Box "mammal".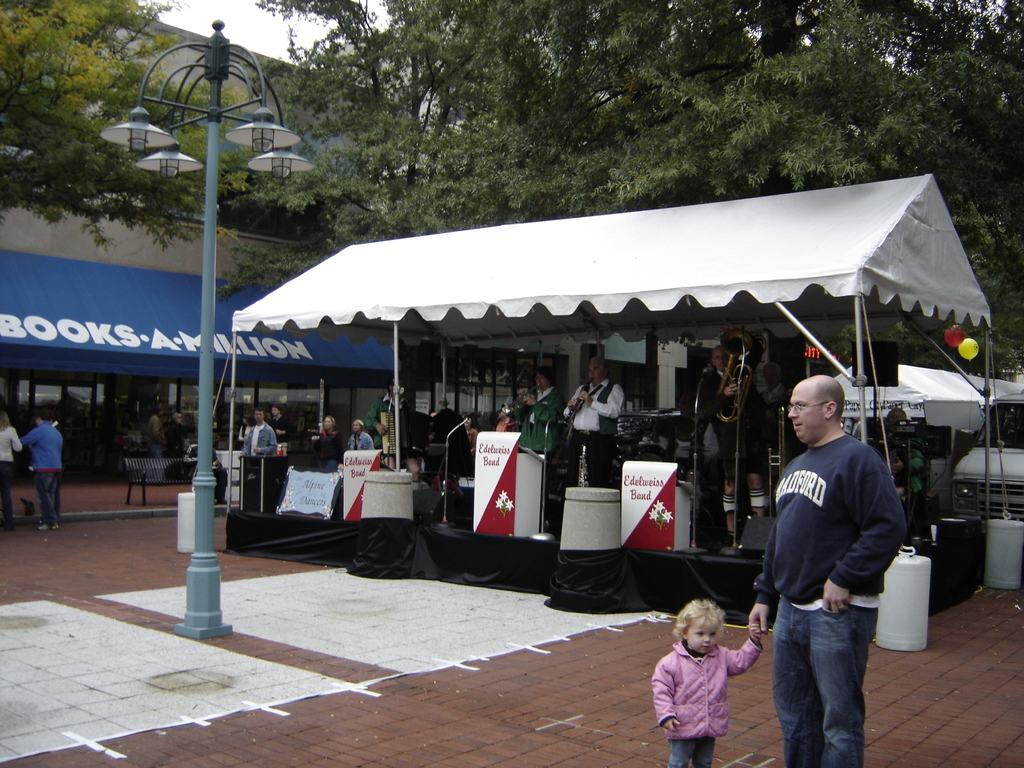
box(657, 602, 765, 751).
